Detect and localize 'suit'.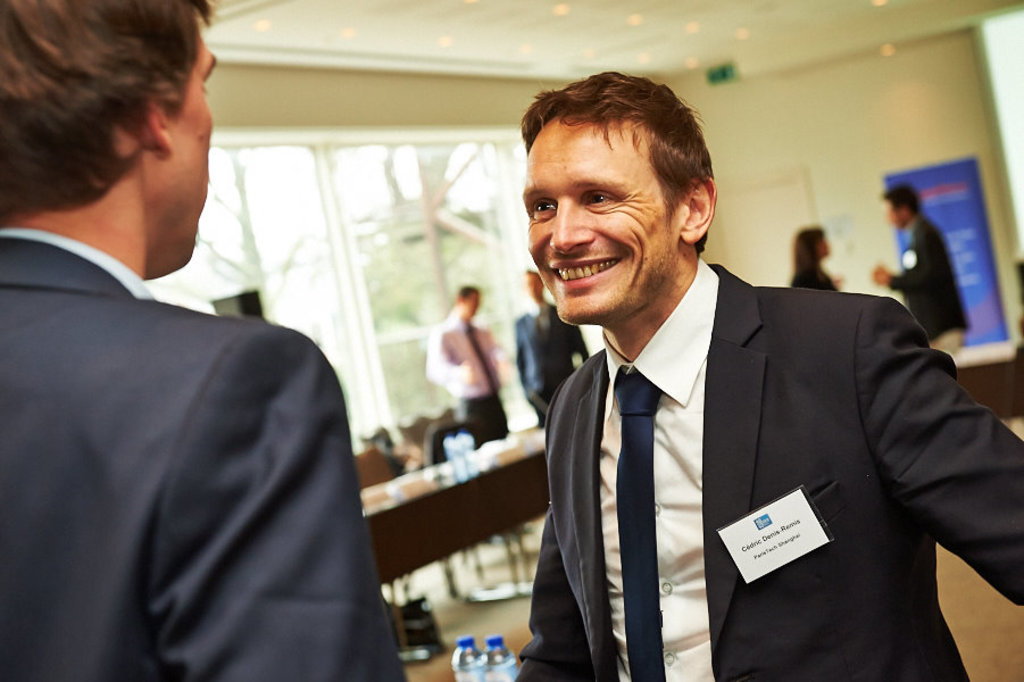
Localized at 509 256 1023 681.
